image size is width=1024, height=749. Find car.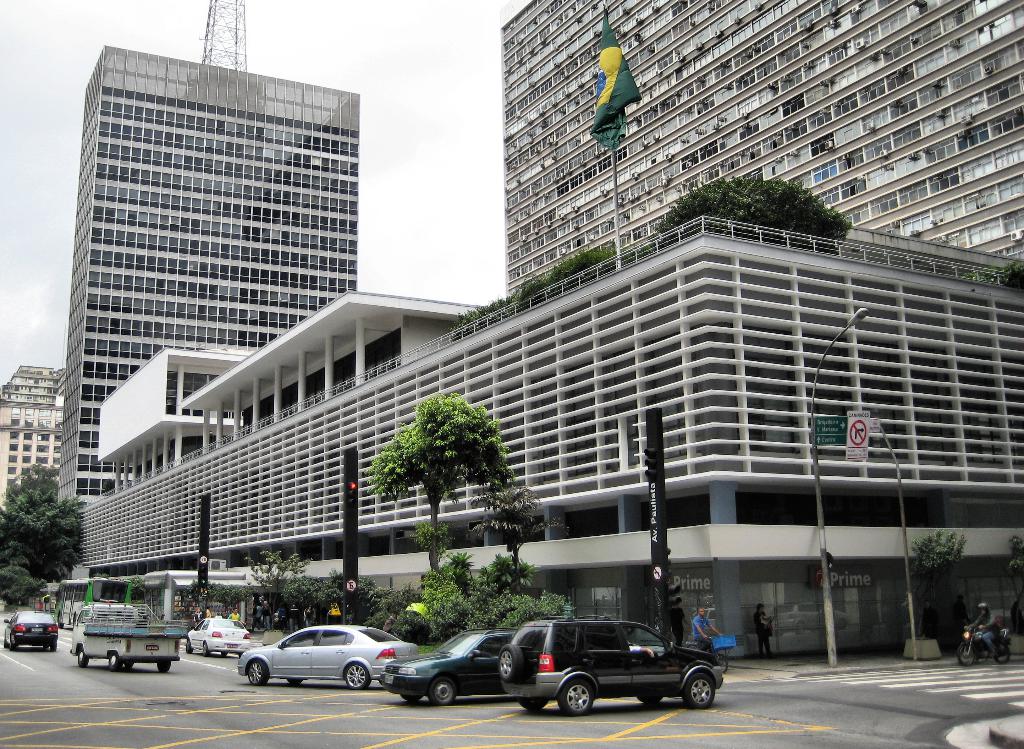
left=240, top=625, right=426, bottom=691.
